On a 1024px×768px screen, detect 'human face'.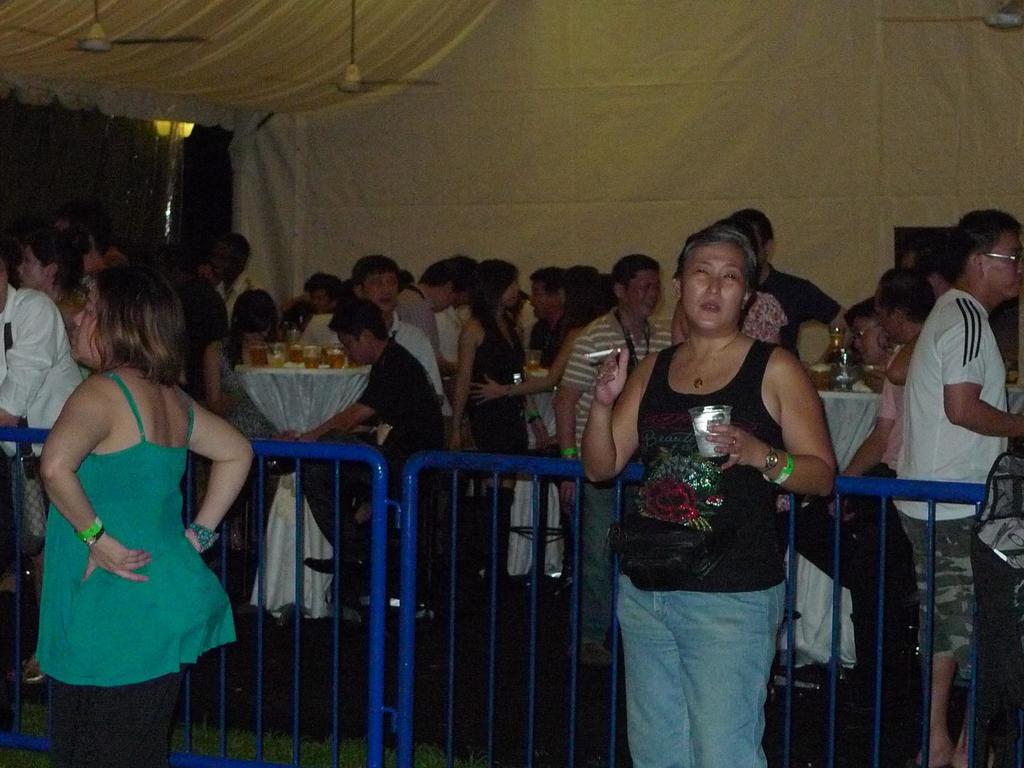
bbox=[853, 309, 884, 362].
